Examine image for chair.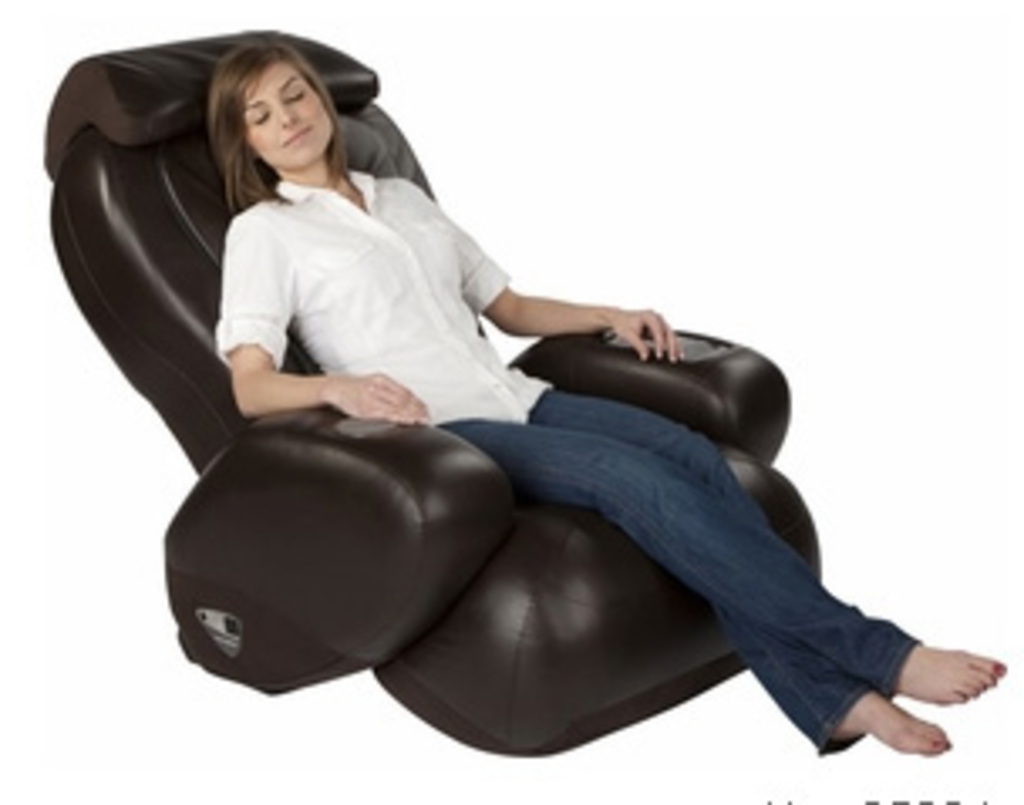
Examination result: x1=30, y1=10, x2=822, y2=761.
